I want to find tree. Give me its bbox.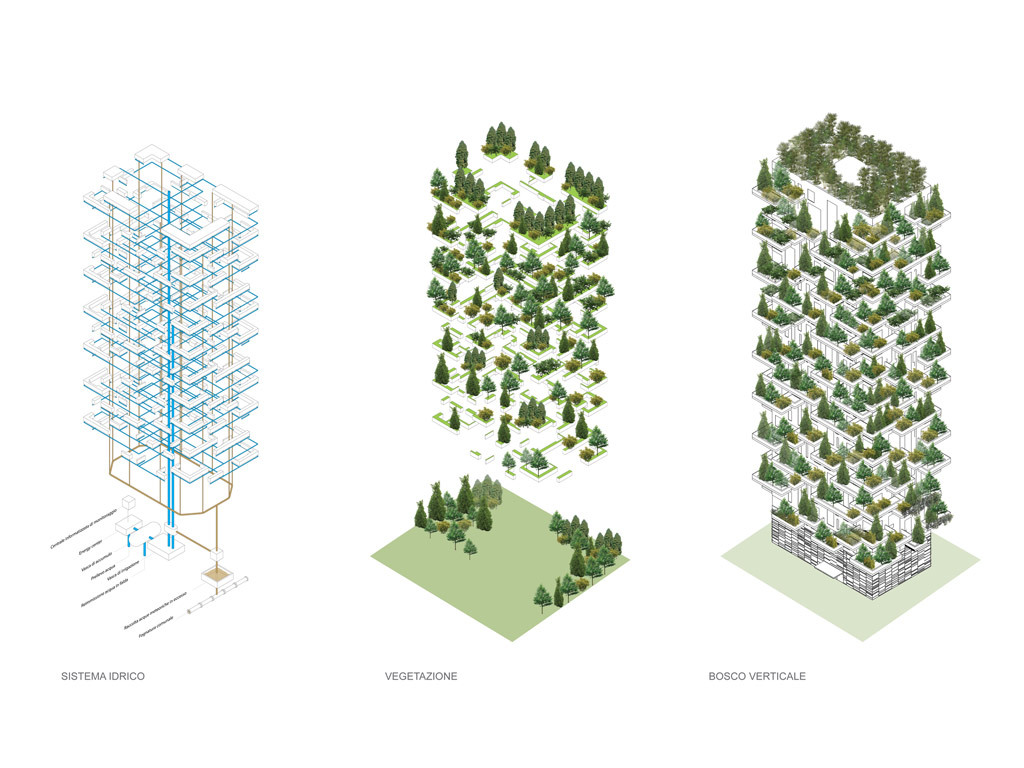
<region>579, 447, 595, 463</region>.
